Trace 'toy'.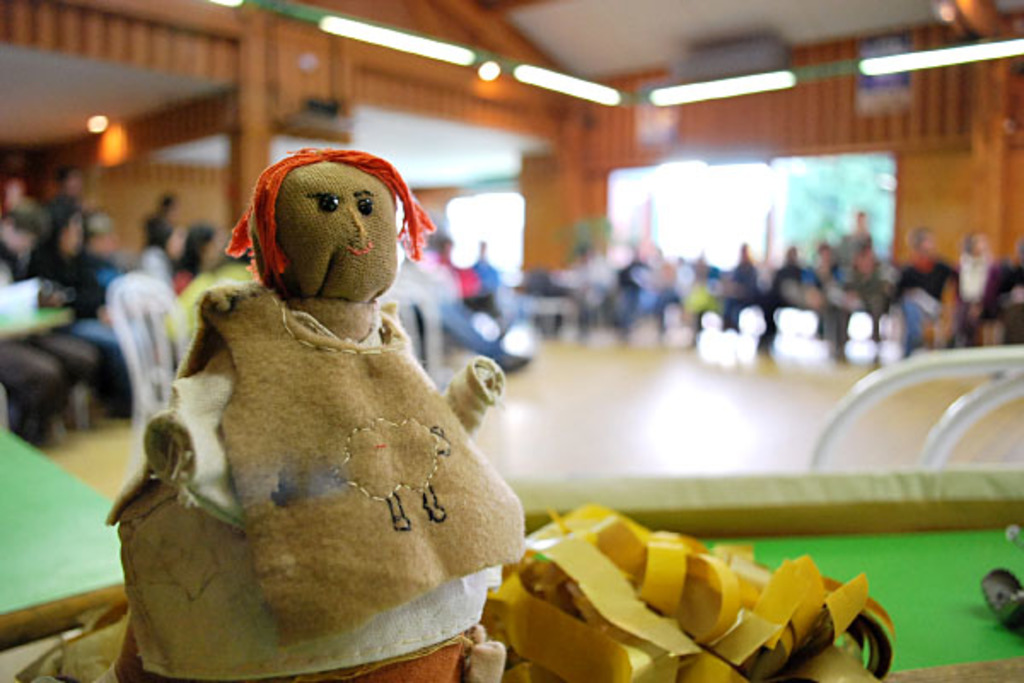
Traced to (135, 145, 512, 604).
